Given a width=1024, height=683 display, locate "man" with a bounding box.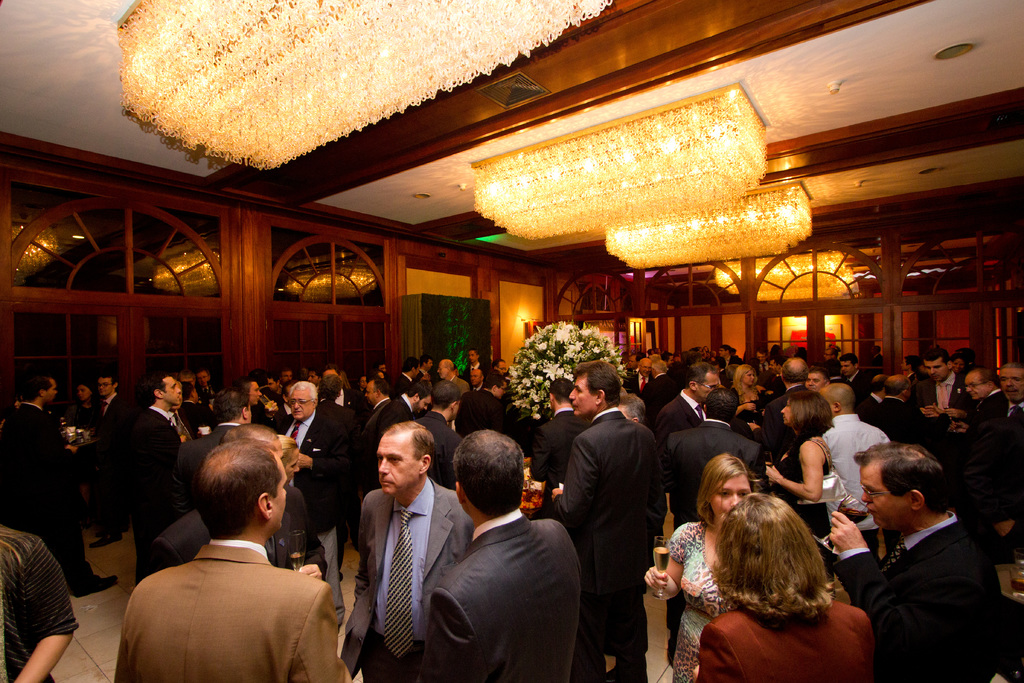
Located: bbox=[906, 345, 975, 448].
